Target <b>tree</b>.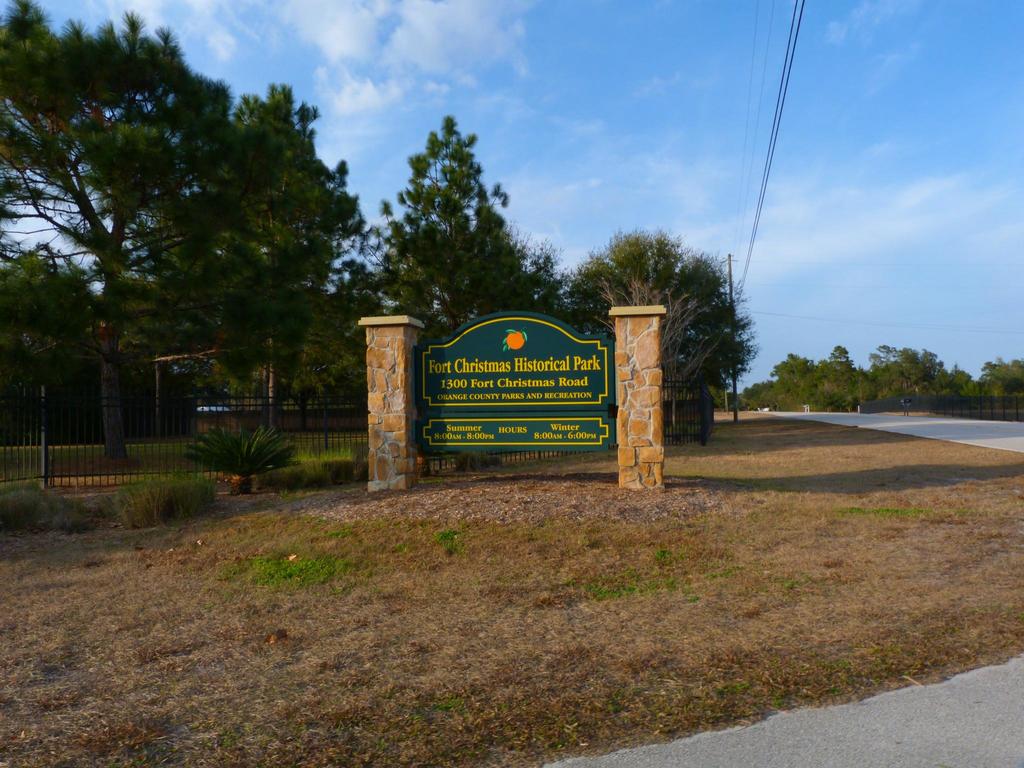
Target region: x1=0, y1=246, x2=118, y2=450.
